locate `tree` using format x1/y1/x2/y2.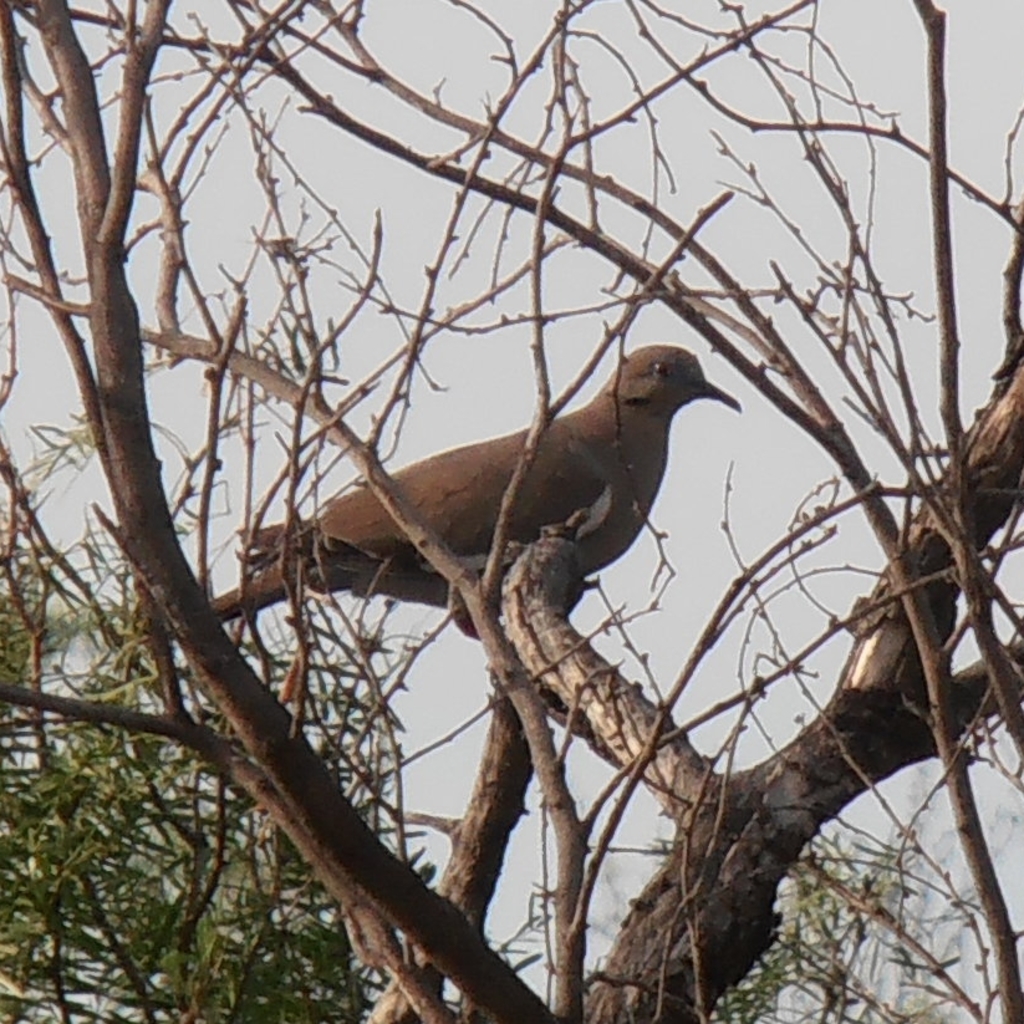
0/0/1023/1023.
